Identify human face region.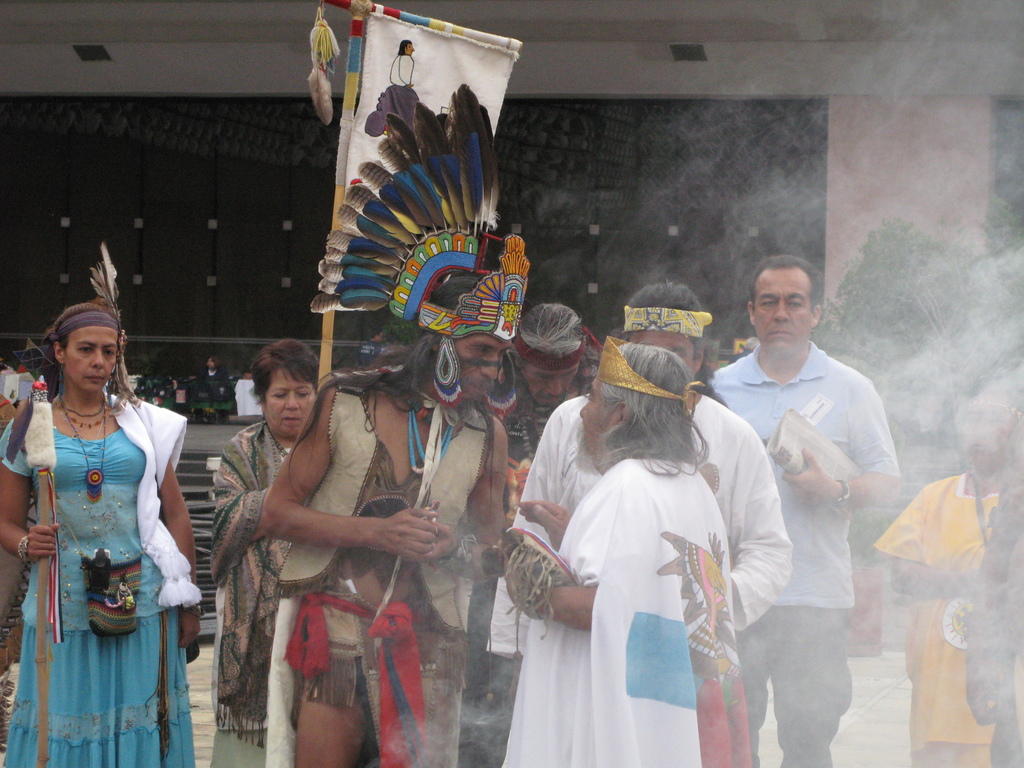
Region: detection(625, 327, 694, 373).
